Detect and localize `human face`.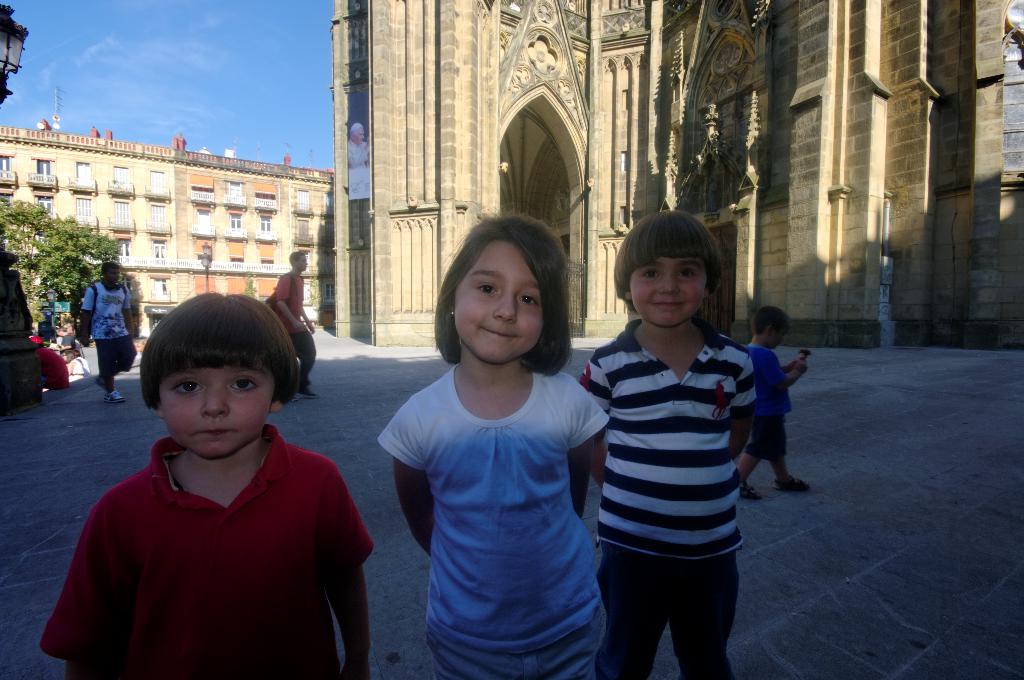
Localized at [left=767, top=336, right=783, bottom=350].
